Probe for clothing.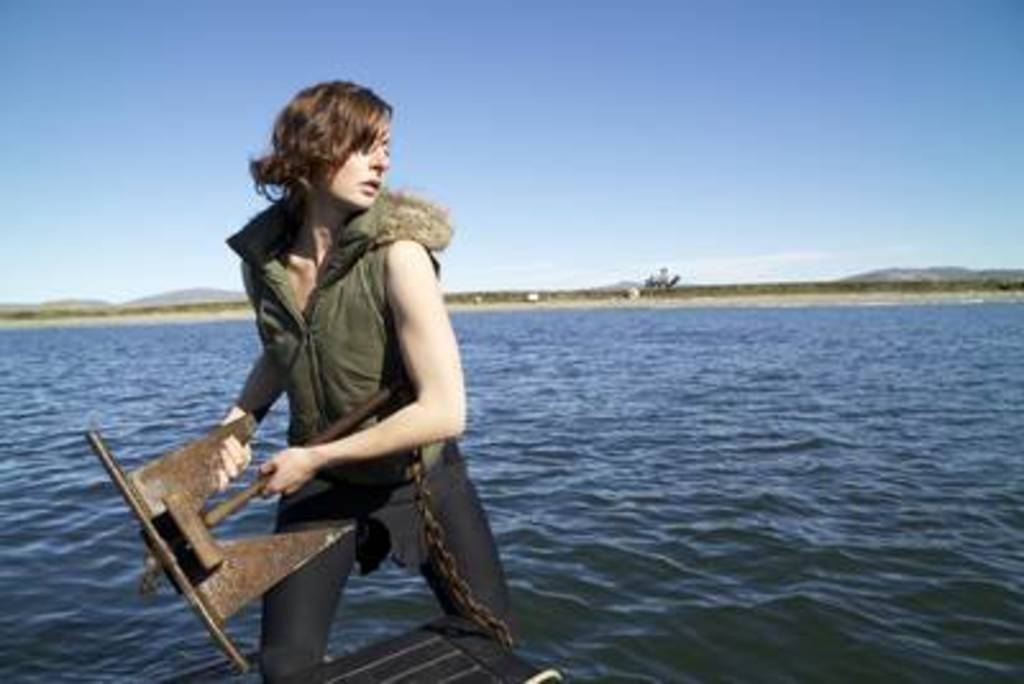
Probe result: l=220, t=190, r=456, b=505.
